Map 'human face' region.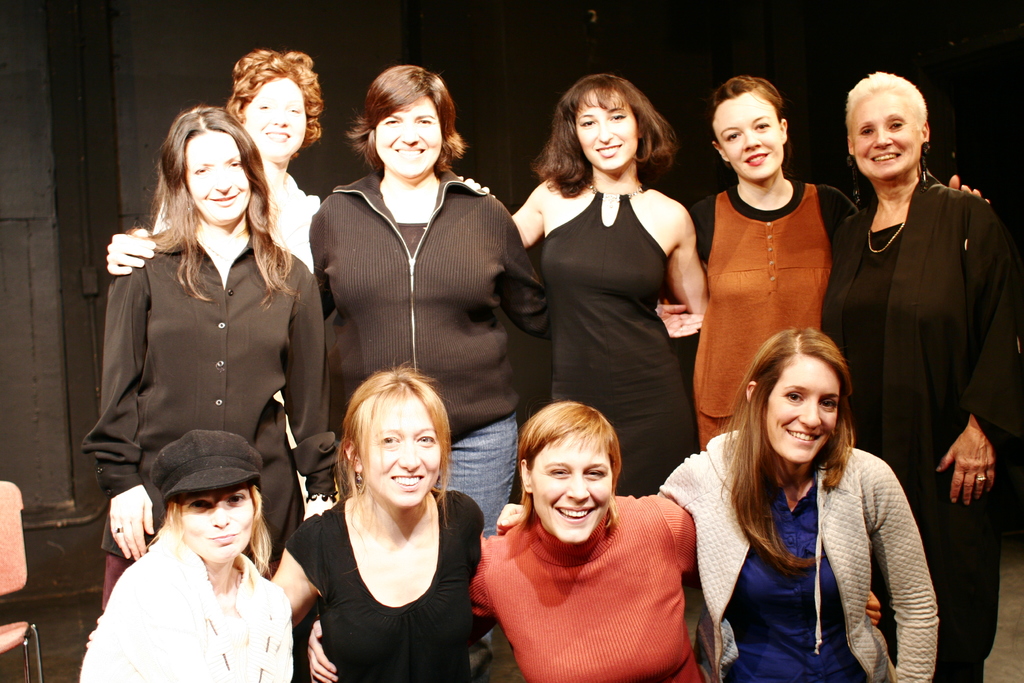
Mapped to pyautogui.locateOnScreen(182, 132, 253, 222).
